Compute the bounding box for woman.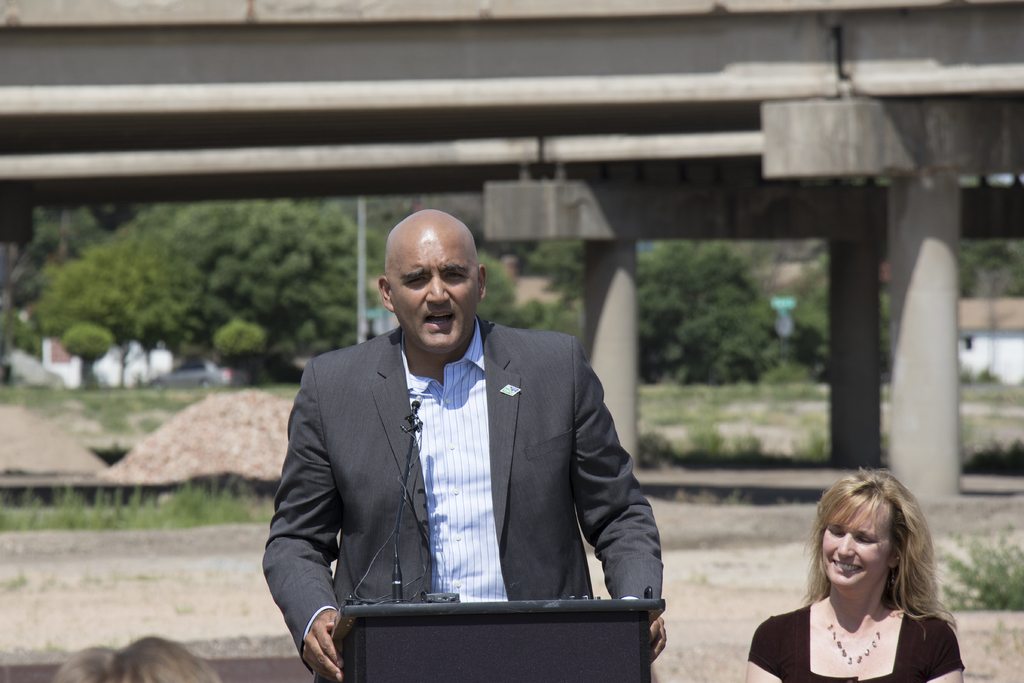
(749,463,976,682).
